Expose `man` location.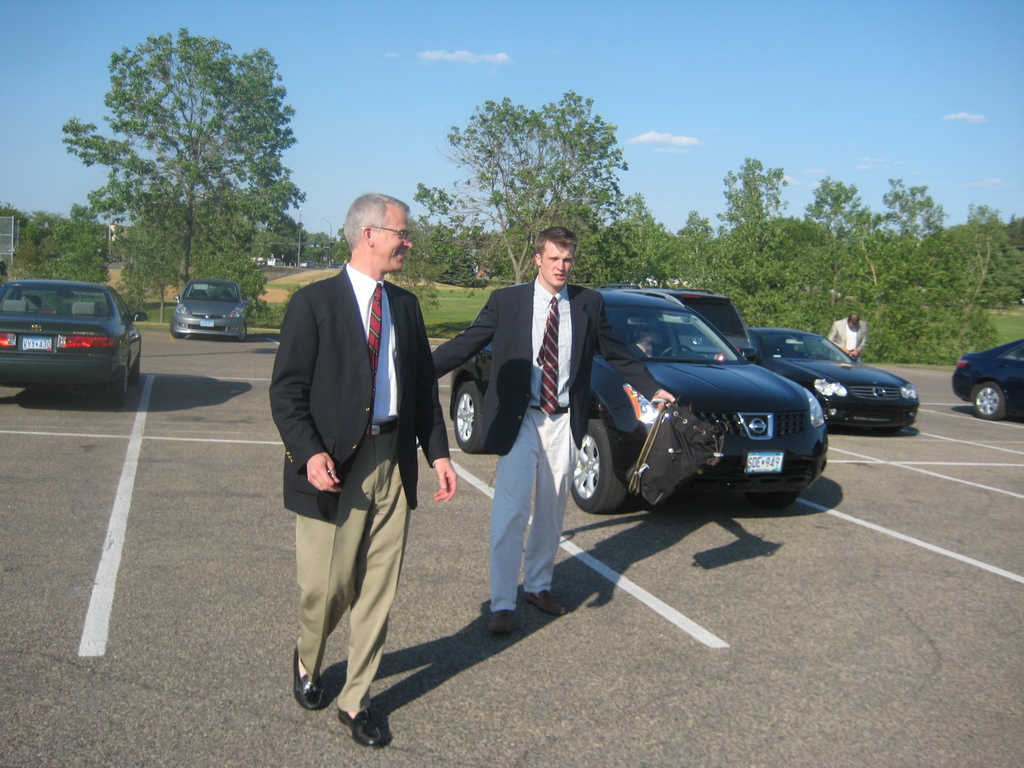
Exposed at (x1=260, y1=189, x2=451, y2=729).
